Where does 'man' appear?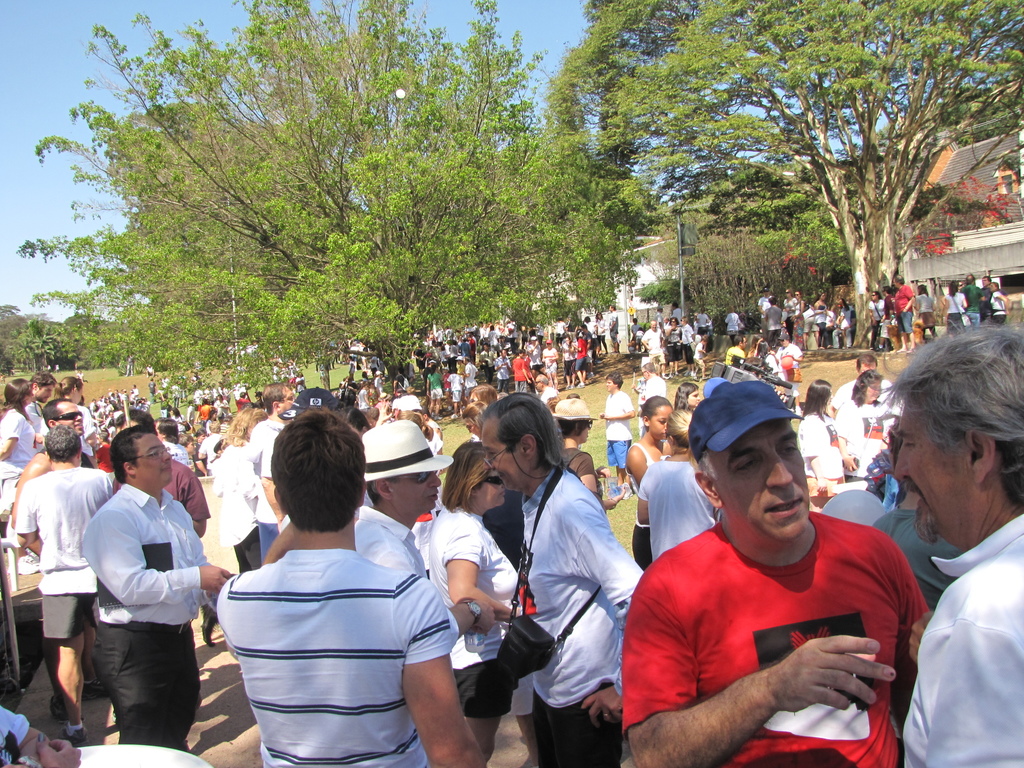
Appears at 762/296/784/344.
